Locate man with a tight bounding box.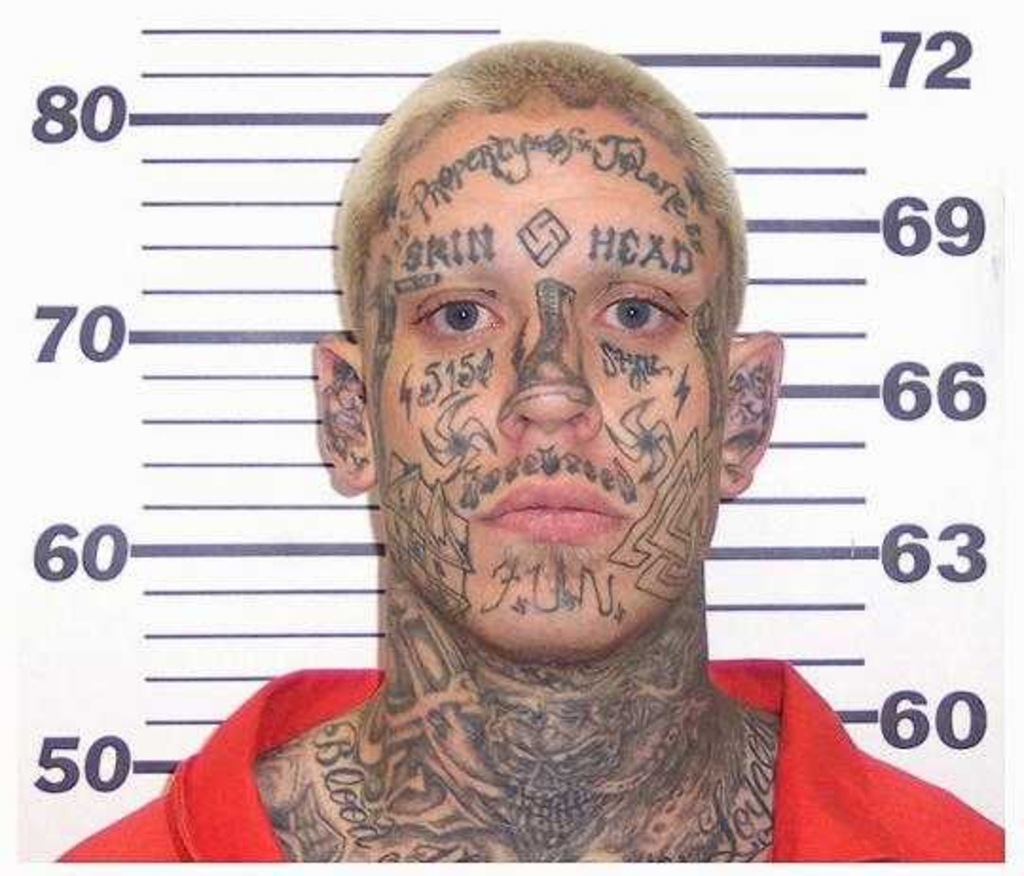
(x1=169, y1=38, x2=859, y2=875).
